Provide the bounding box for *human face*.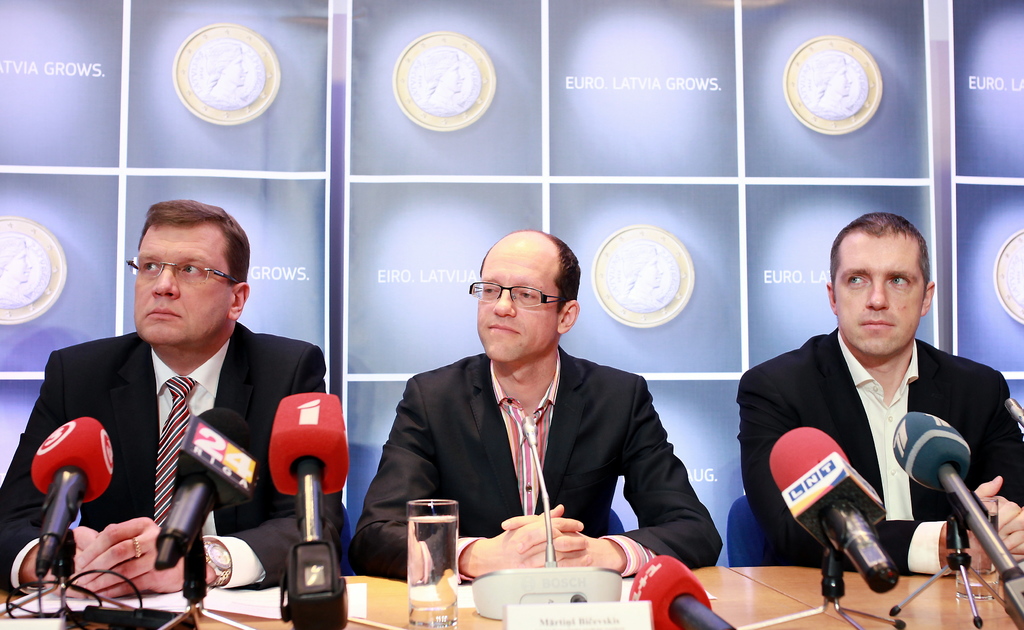
838:238:922:357.
